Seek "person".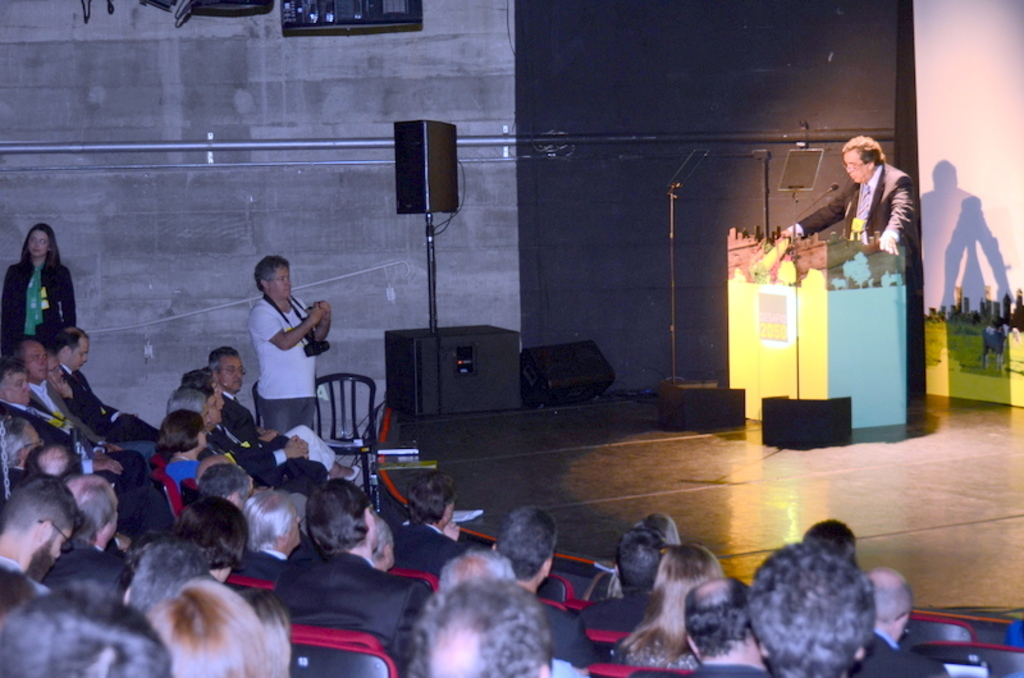
bbox=(0, 215, 77, 340).
